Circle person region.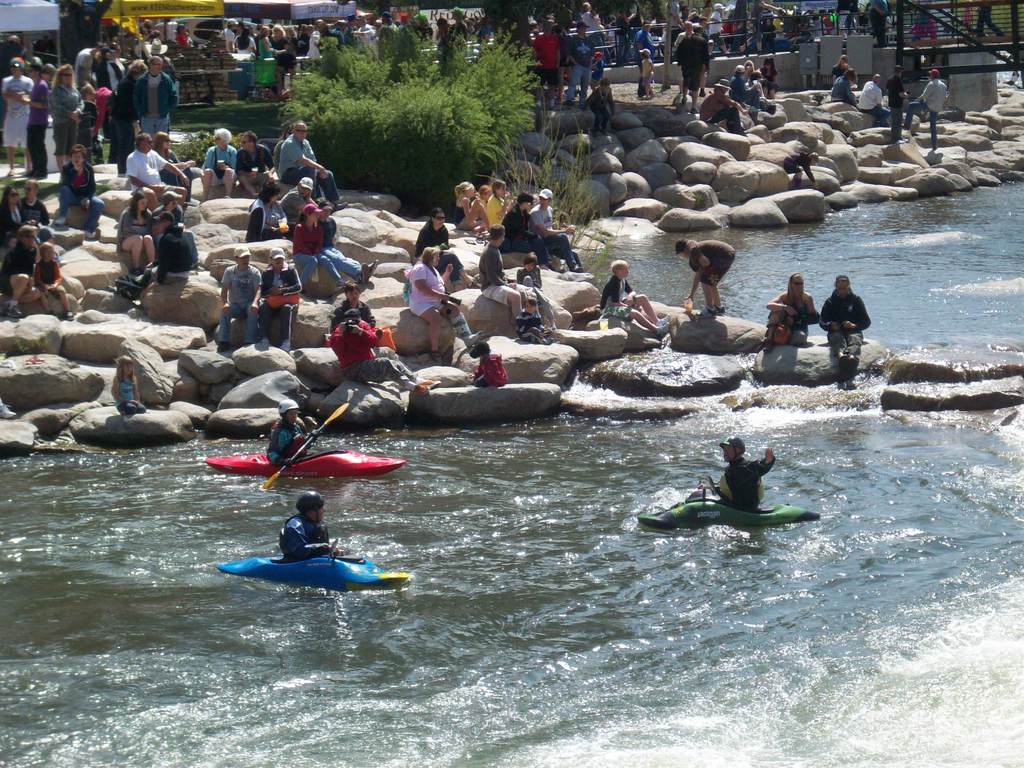
Region: (291,203,344,286).
